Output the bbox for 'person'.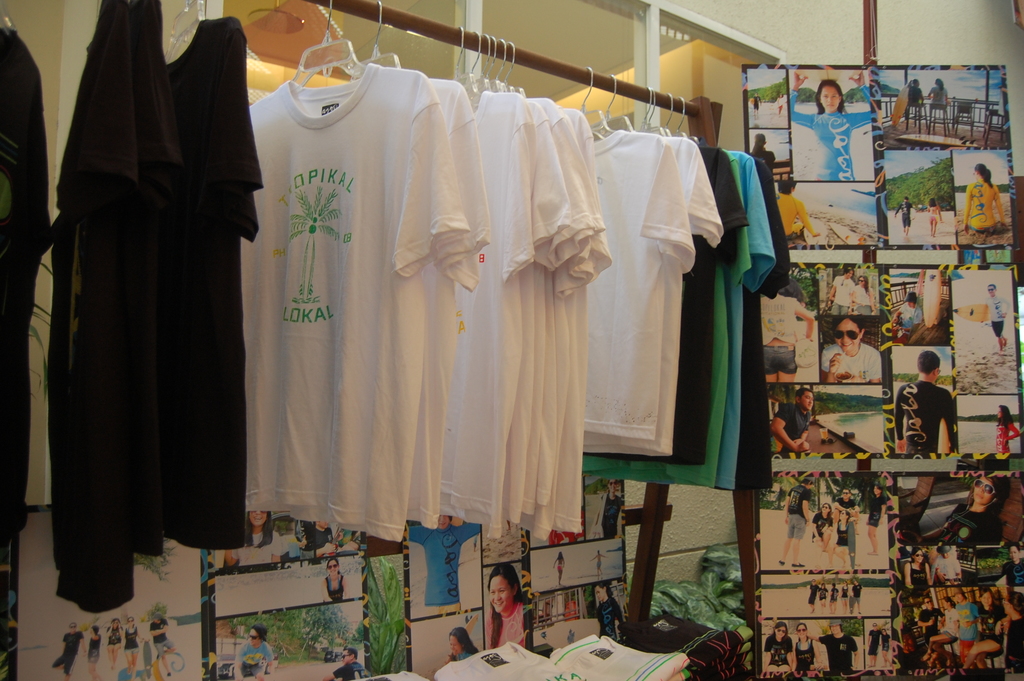
982,281,1009,352.
